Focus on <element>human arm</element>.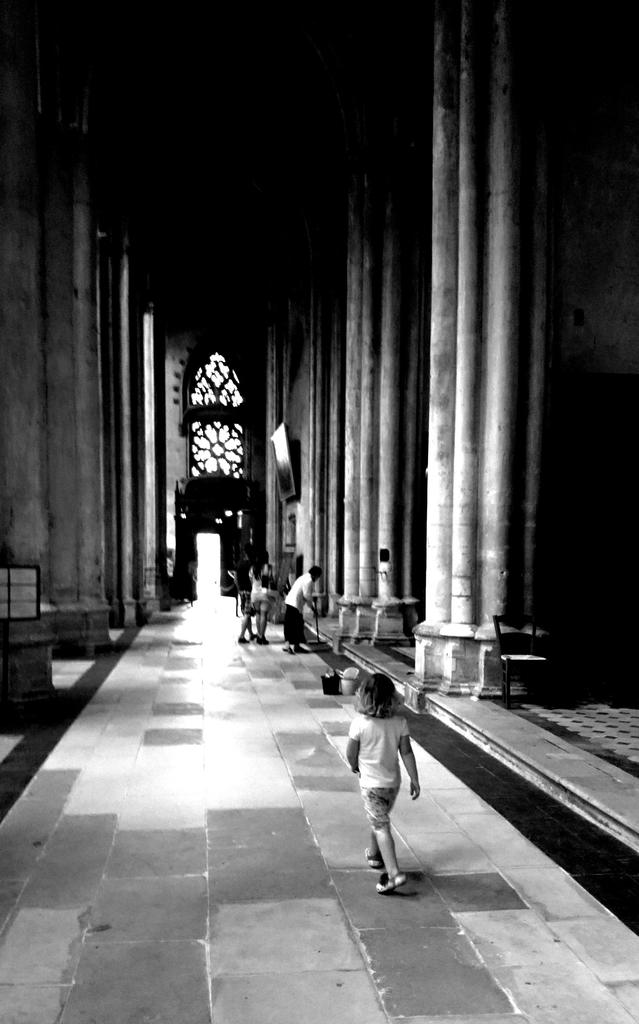
Focused at l=399, t=727, r=421, b=800.
